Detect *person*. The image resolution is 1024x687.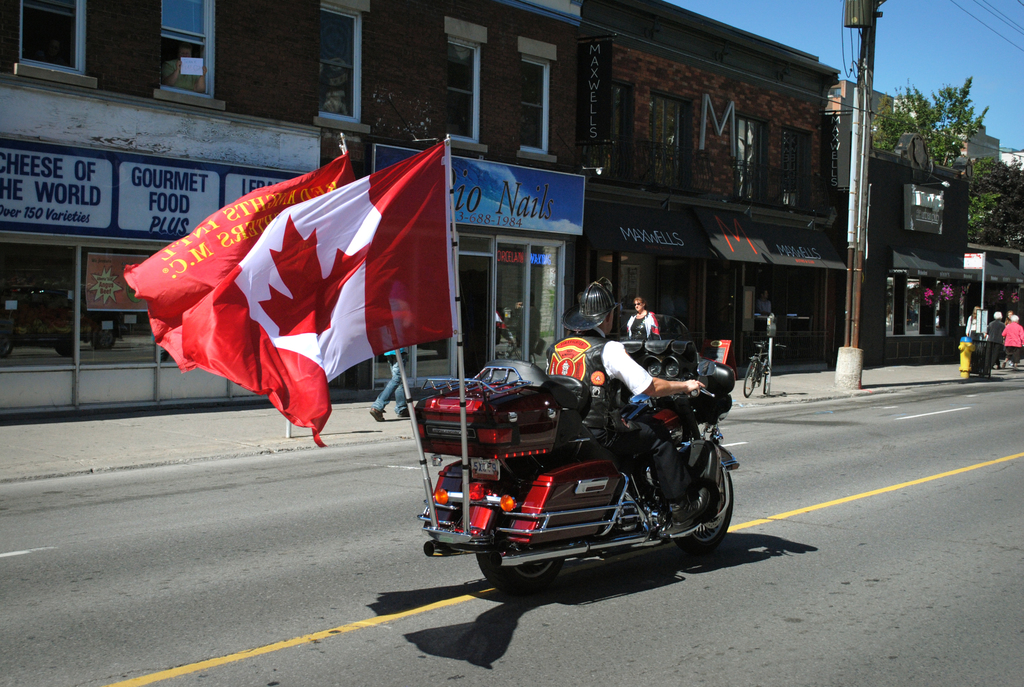
760,290,771,315.
